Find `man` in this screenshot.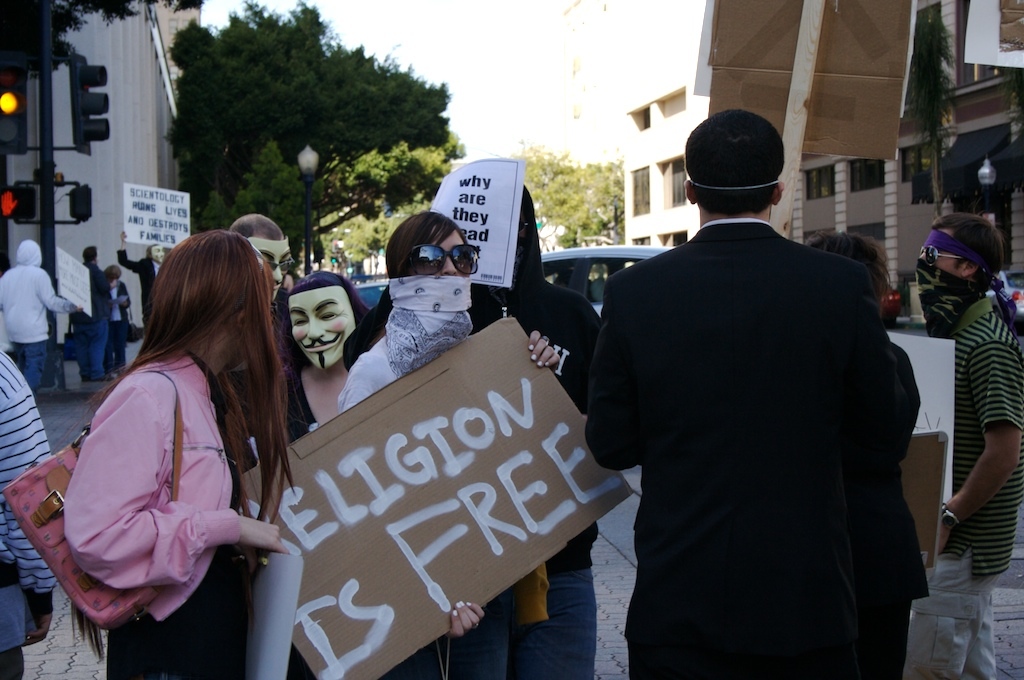
The bounding box for `man` is box=[601, 110, 905, 578].
